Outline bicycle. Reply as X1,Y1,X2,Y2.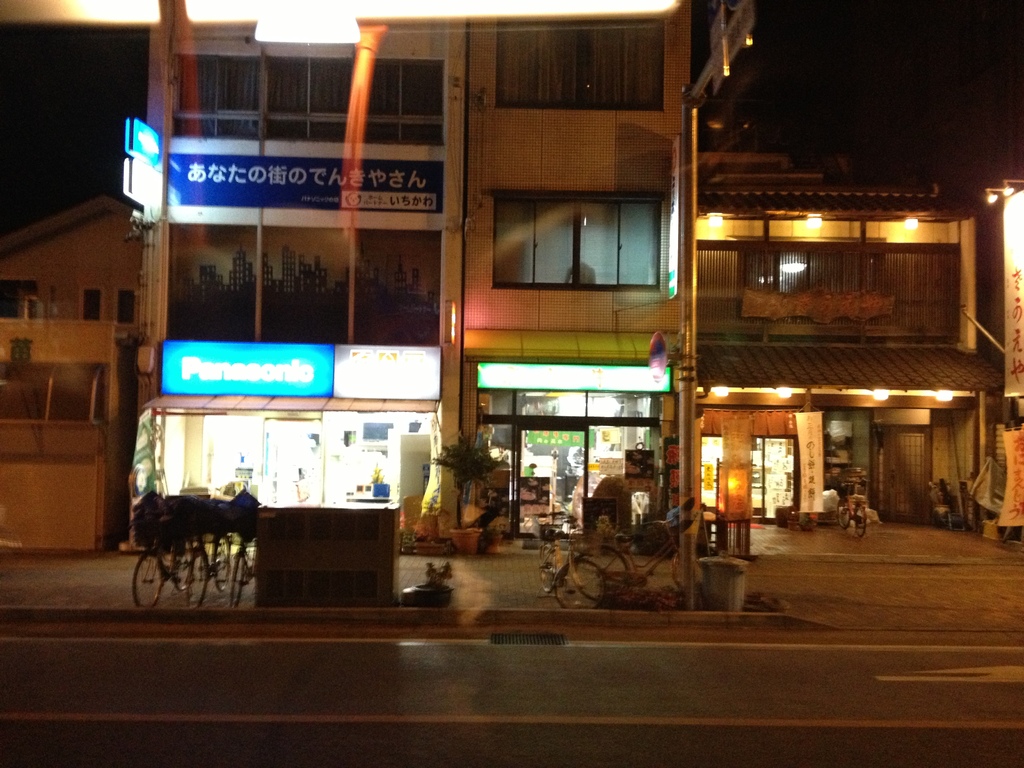
570,515,705,606.
